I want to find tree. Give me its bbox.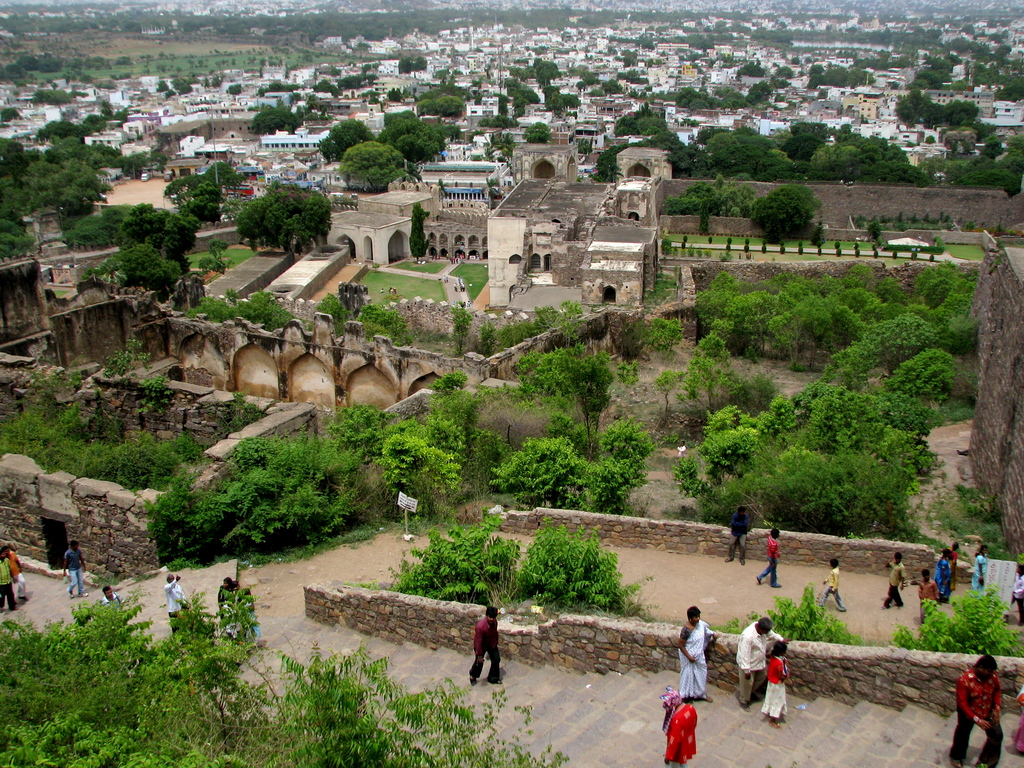
(left=500, top=526, right=659, bottom=614).
